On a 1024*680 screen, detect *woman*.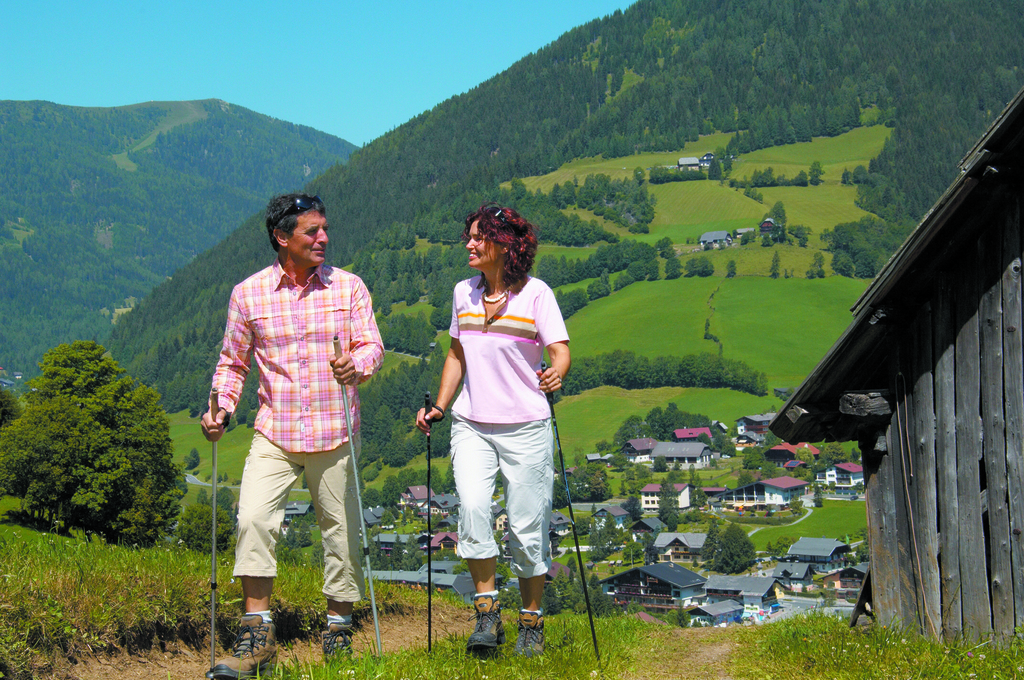
418/204/580/636.
